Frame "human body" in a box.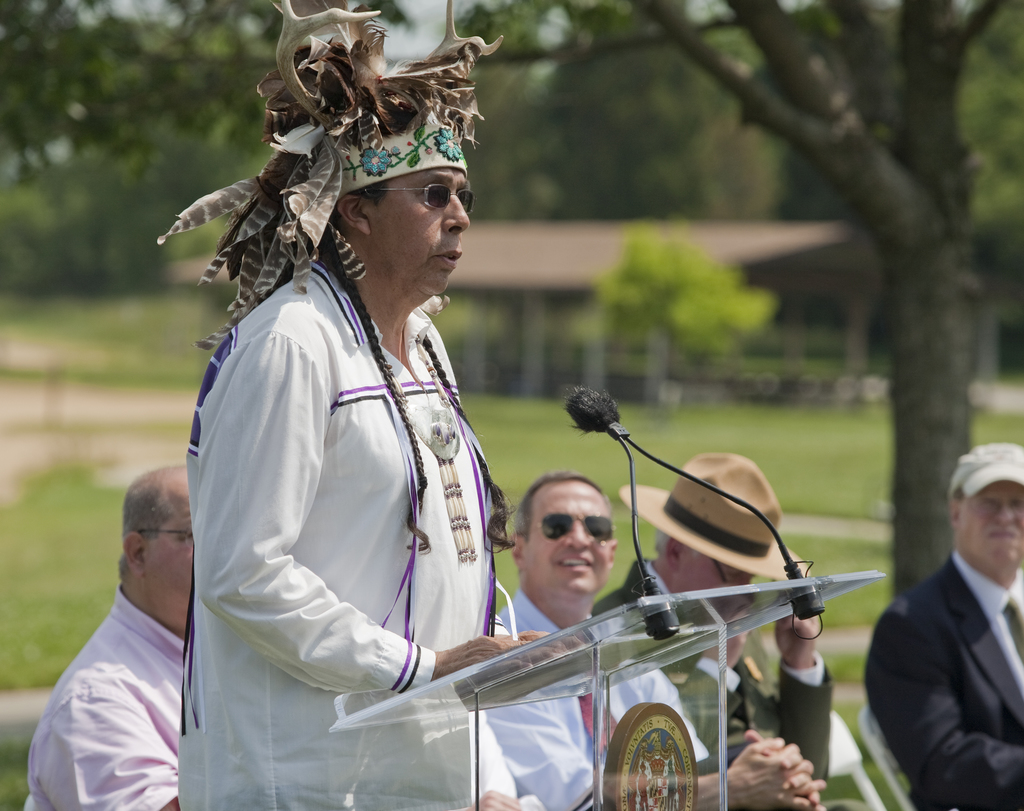
locate(131, 110, 527, 810).
